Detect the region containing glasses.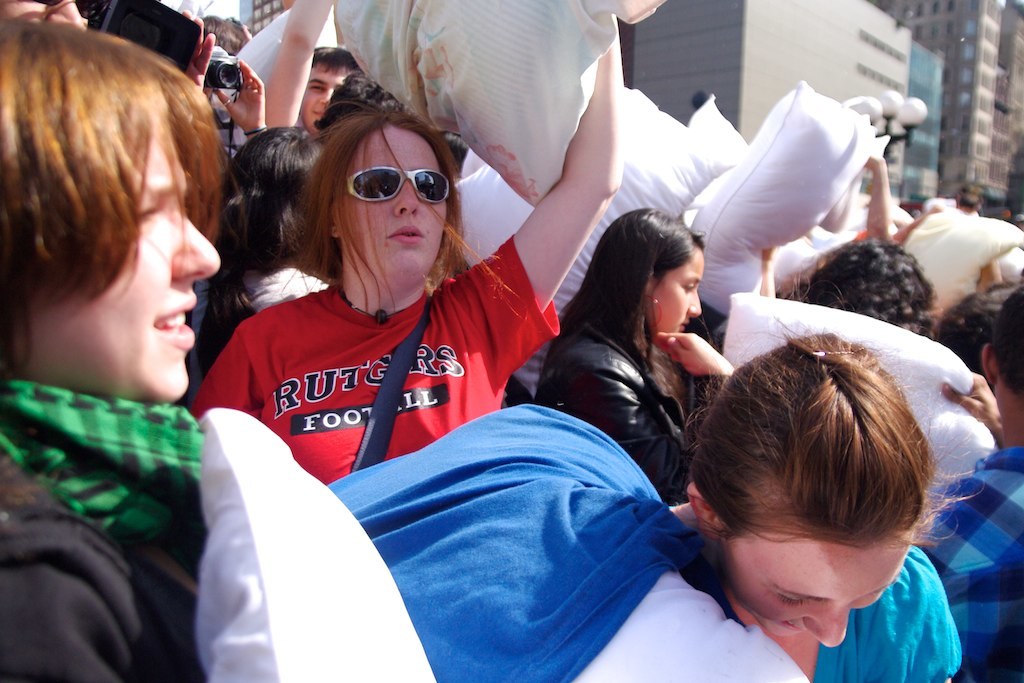
crop(341, 166, 455, 204).
